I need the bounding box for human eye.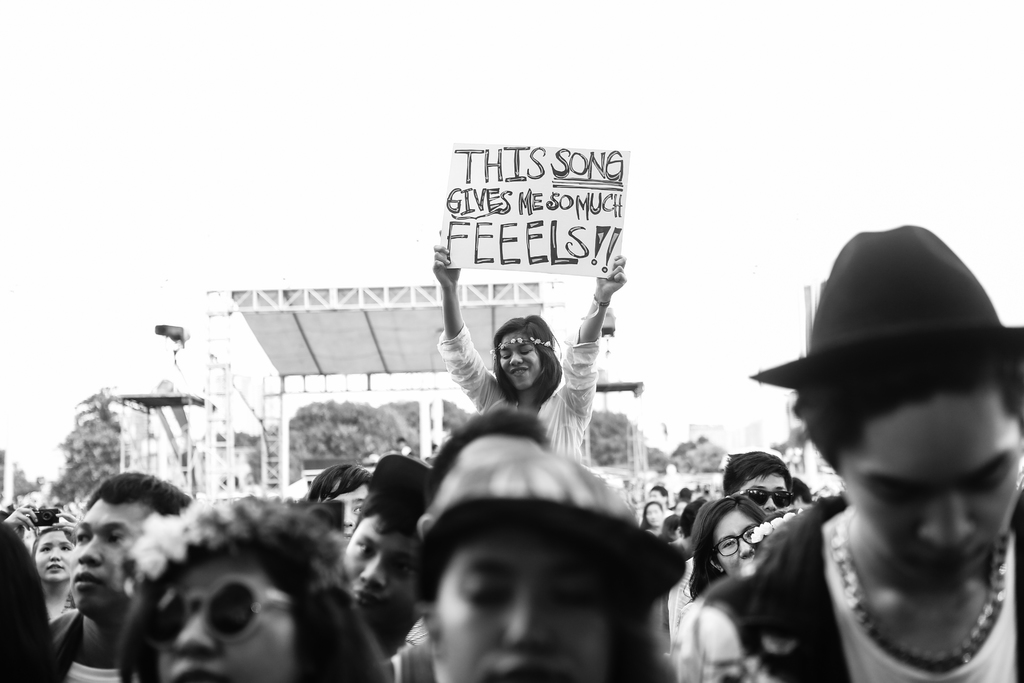
Here it is: <box>40,548,53,555</box>.
